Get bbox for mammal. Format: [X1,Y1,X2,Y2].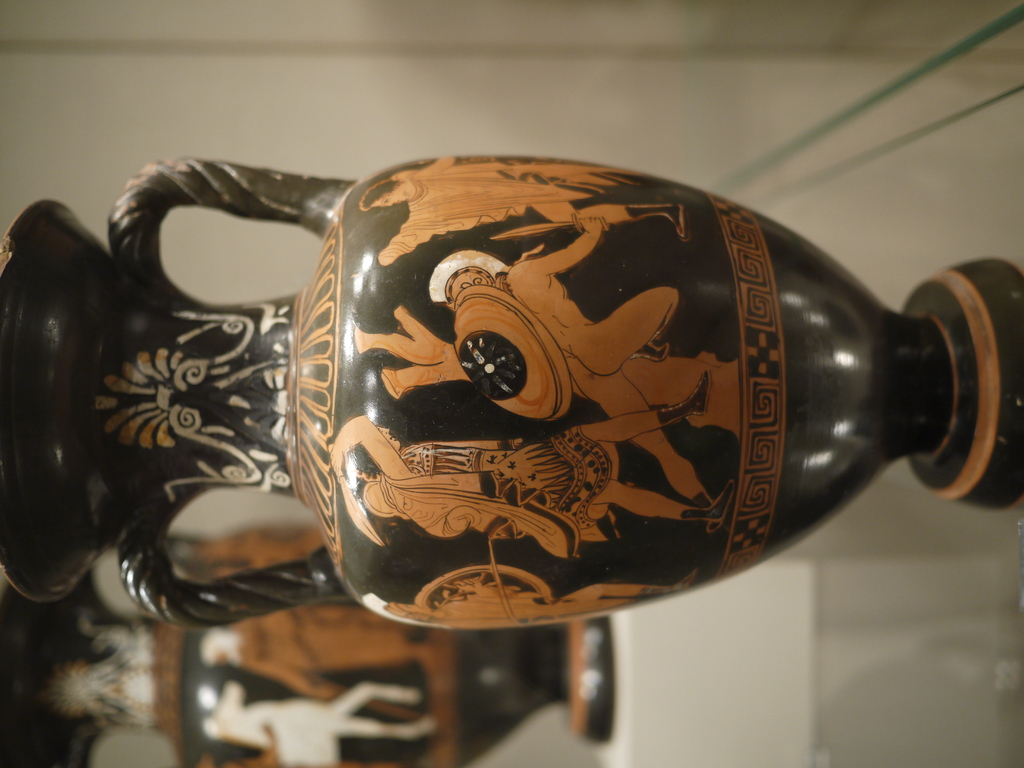
[324,369,735,559].
